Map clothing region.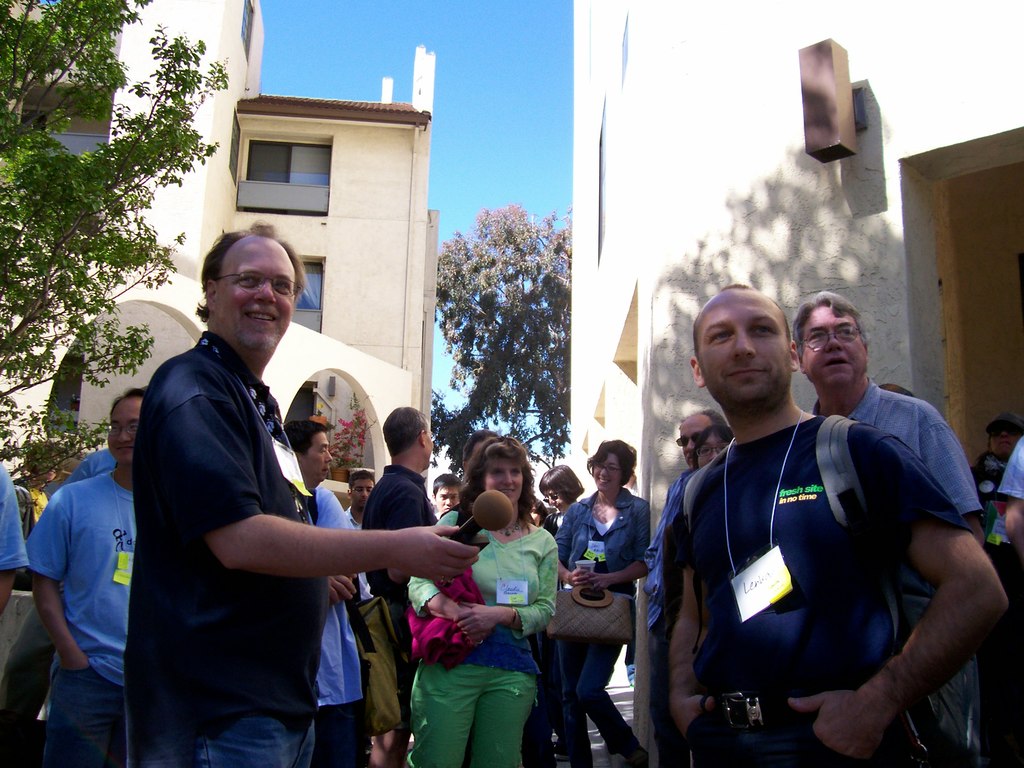
Mapped to (543, 509, 567, 539).
